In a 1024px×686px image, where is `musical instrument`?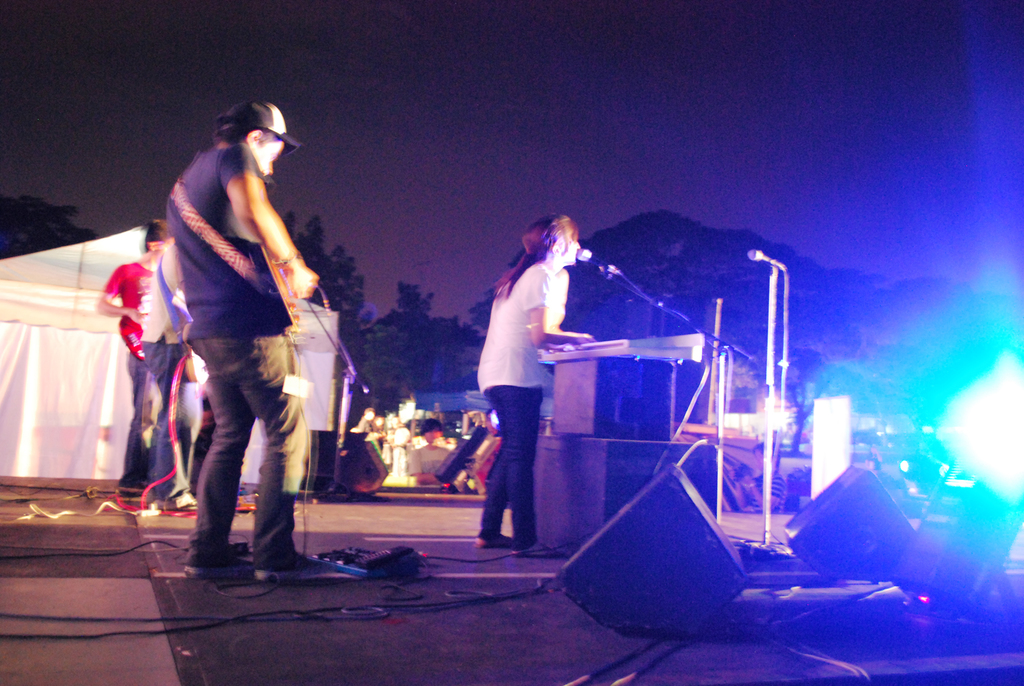
bbox=(537, 326, 705, 366).
